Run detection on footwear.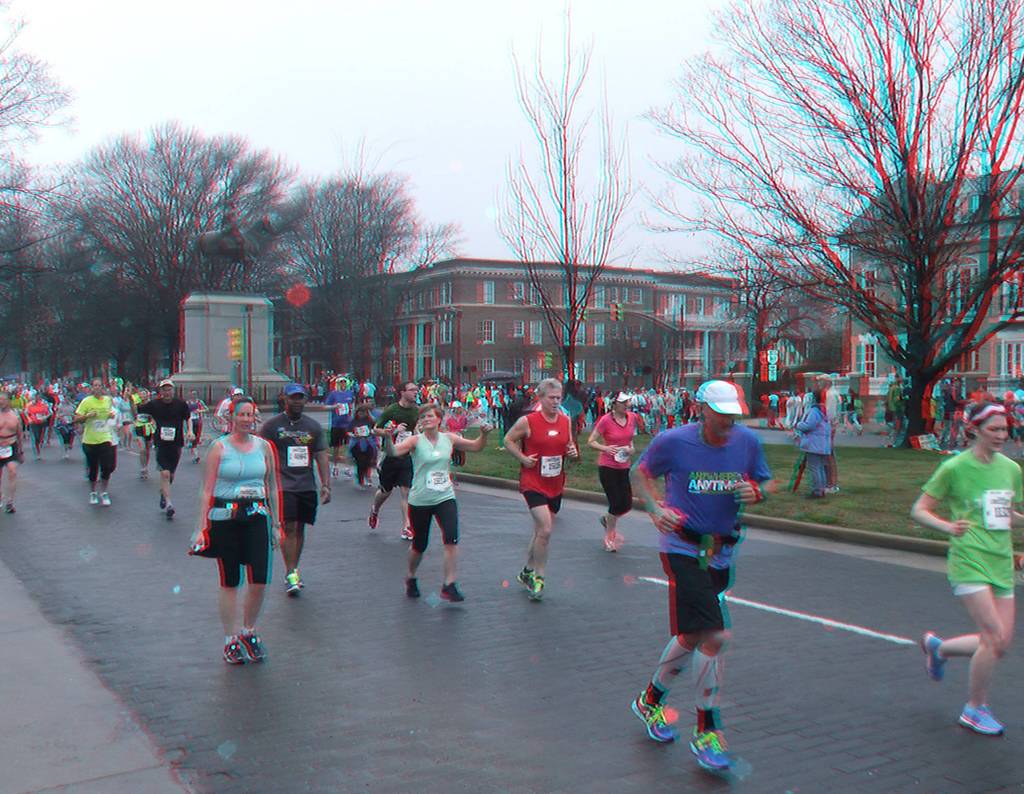
Result: (left=155, top=491, right=166, bottom=510).
